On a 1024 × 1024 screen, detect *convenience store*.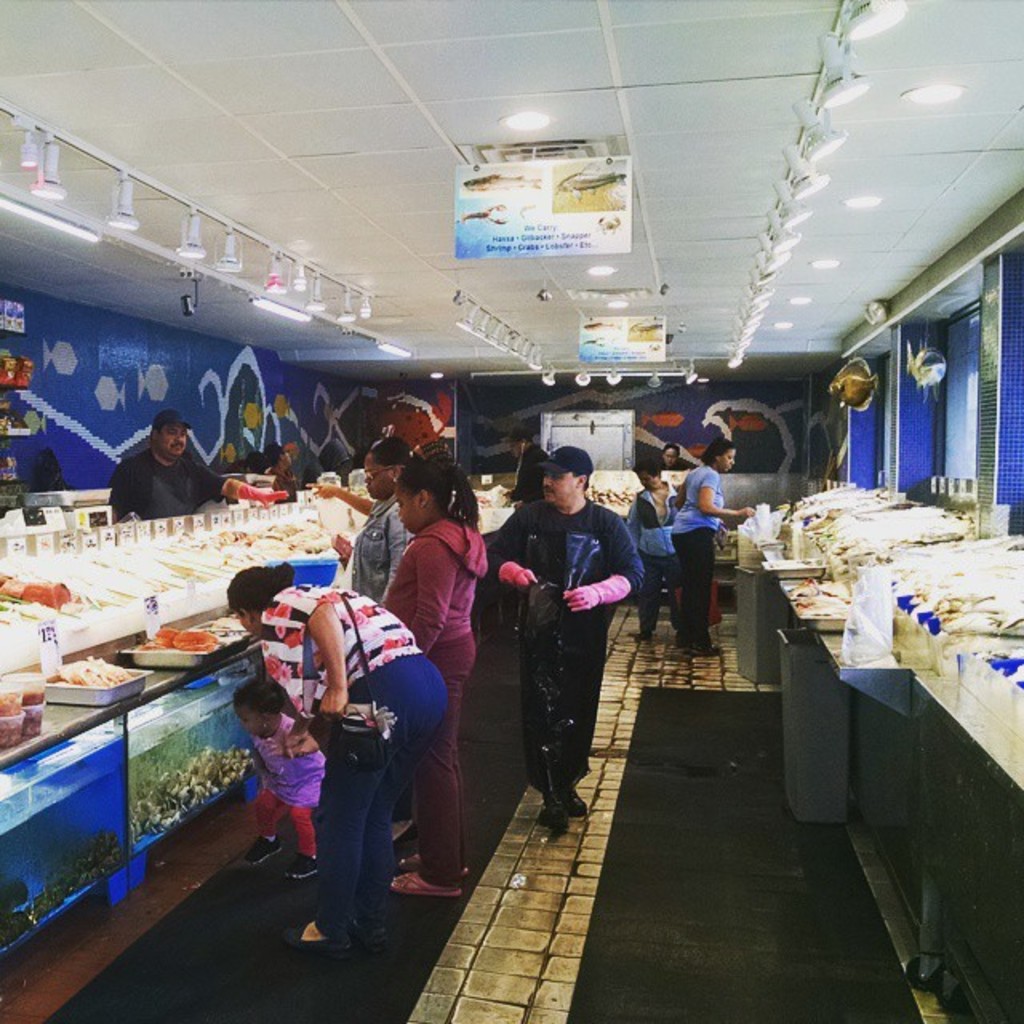
x1=0, y1=22, x2=1023, y2=1023.
